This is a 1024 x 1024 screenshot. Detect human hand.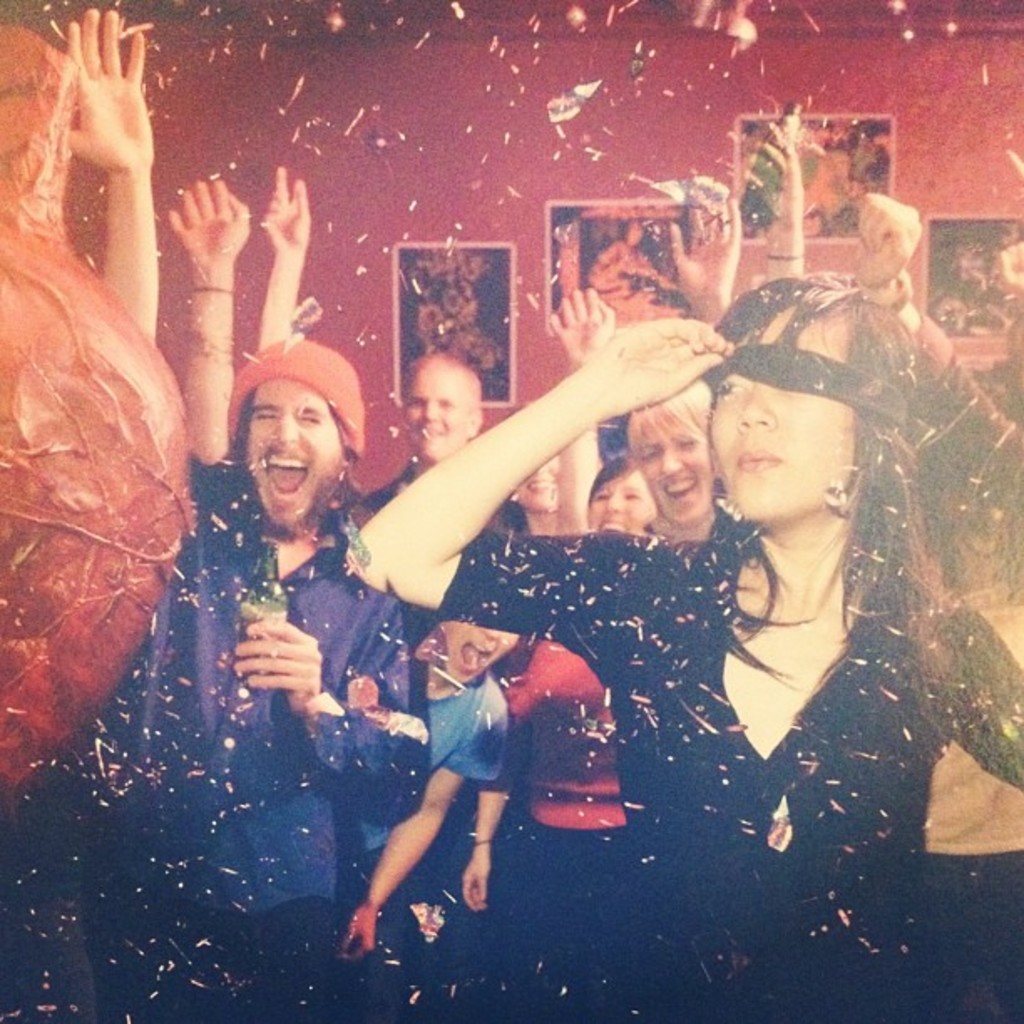
left=743, top=142, right=806, bottom=241.
